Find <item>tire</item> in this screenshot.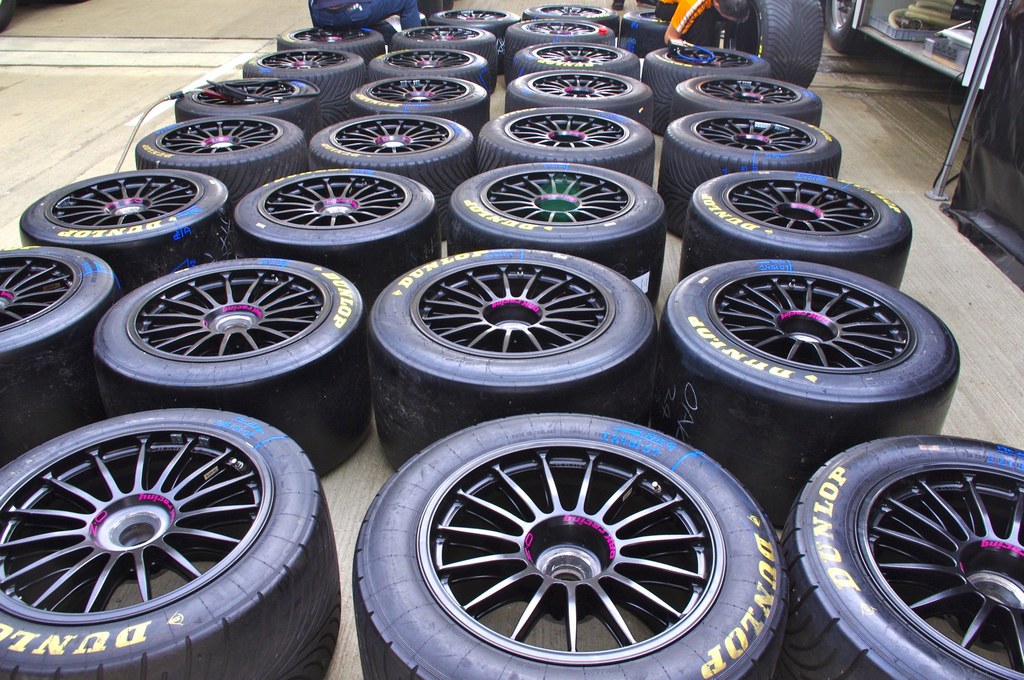
The bounding box for <item>tire</item> is (x1=717, y1=0, x2=828, y2=88).
